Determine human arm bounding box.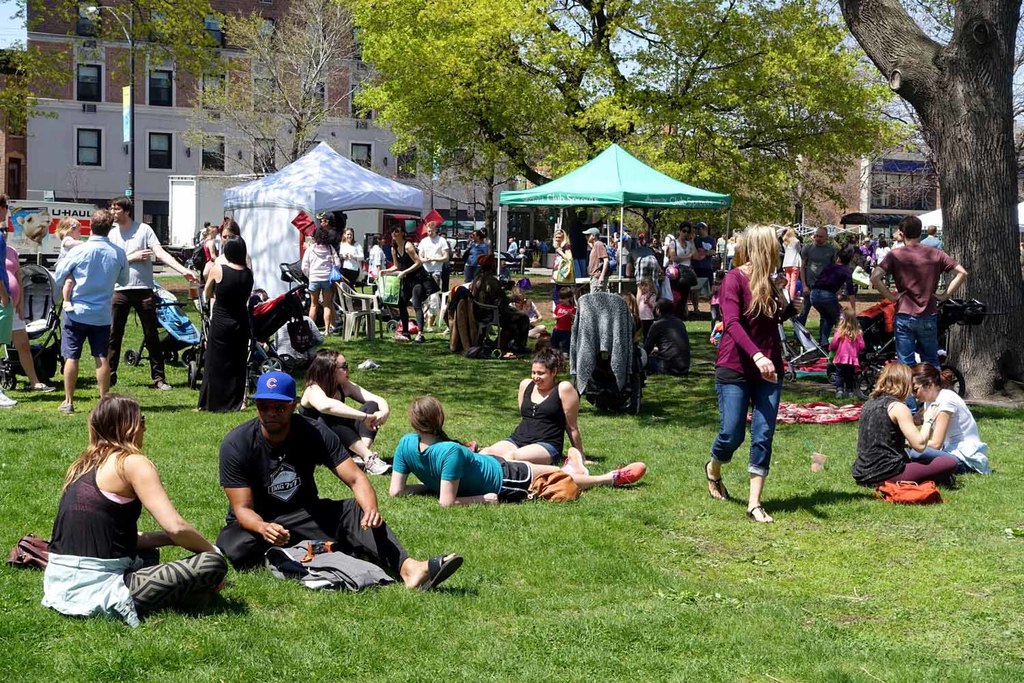
Determined: x1=300 y1=251 x2=308 y2=279.
